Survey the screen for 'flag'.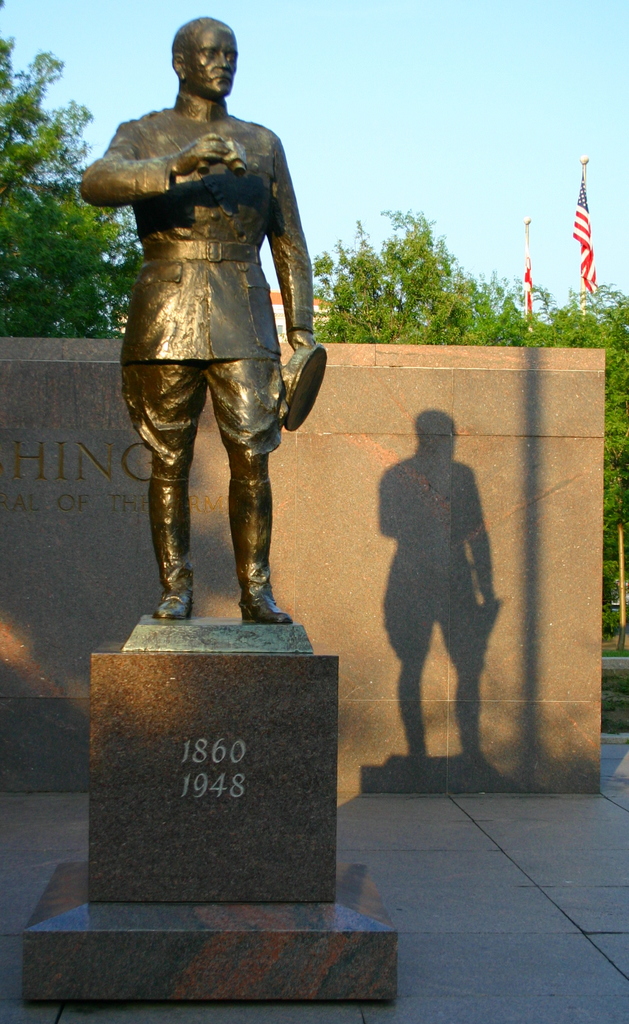
Survey found: box=[521, 250, 534, 319].
